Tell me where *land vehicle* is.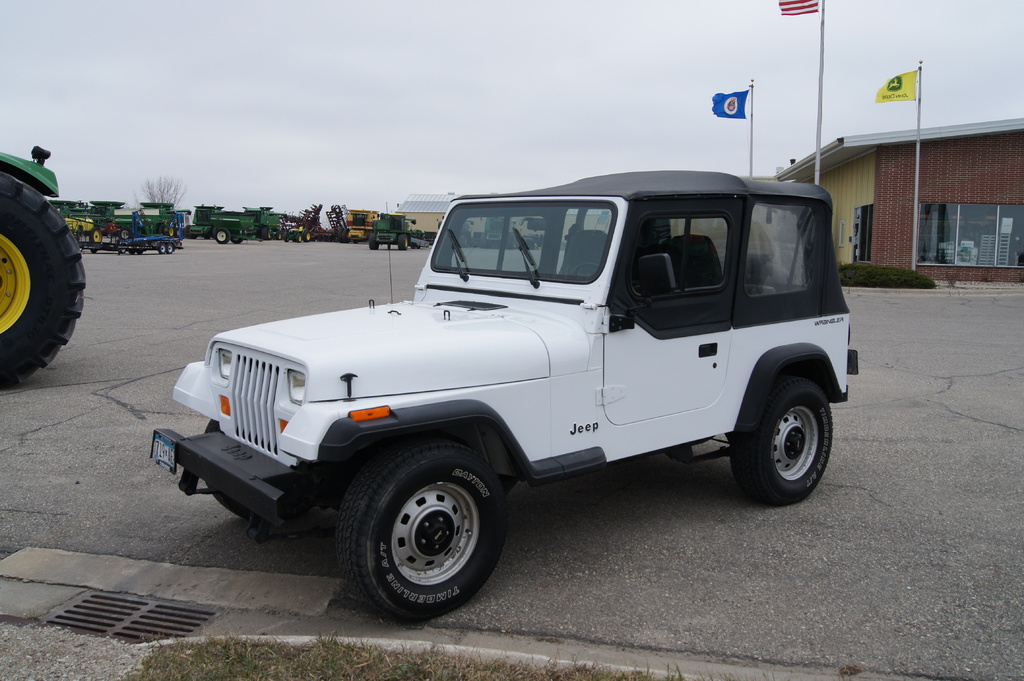
*land vehicle* is at [left=151, top=168, right=858, bottom=618].
